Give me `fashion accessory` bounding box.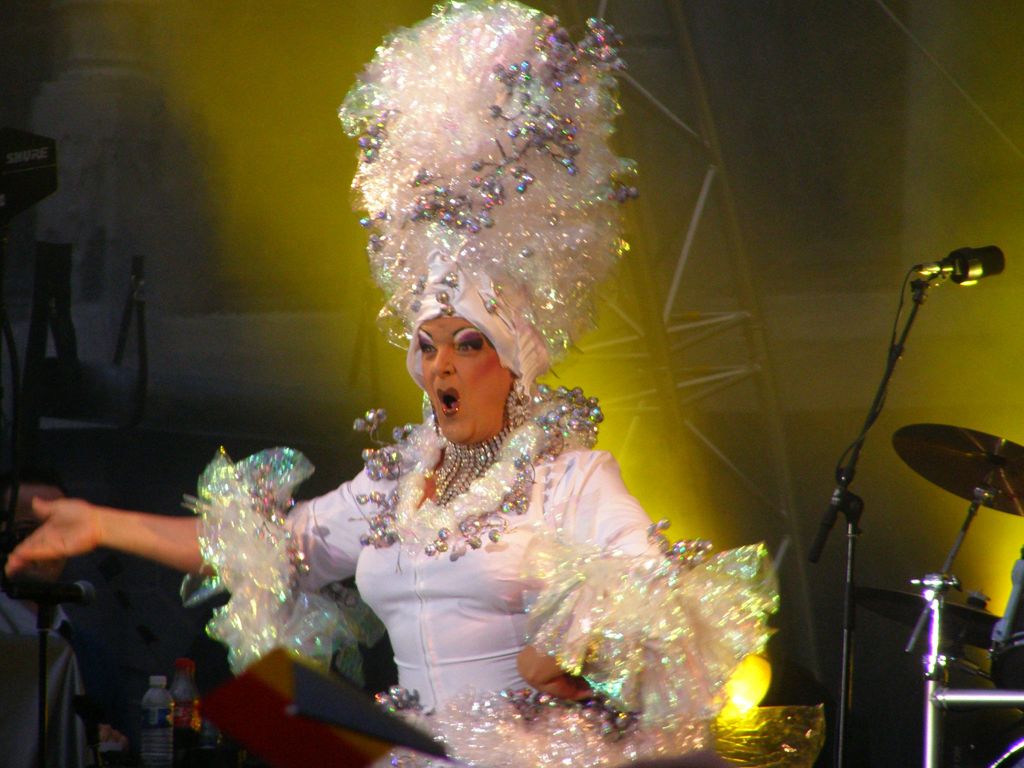
333:1:641:320.
